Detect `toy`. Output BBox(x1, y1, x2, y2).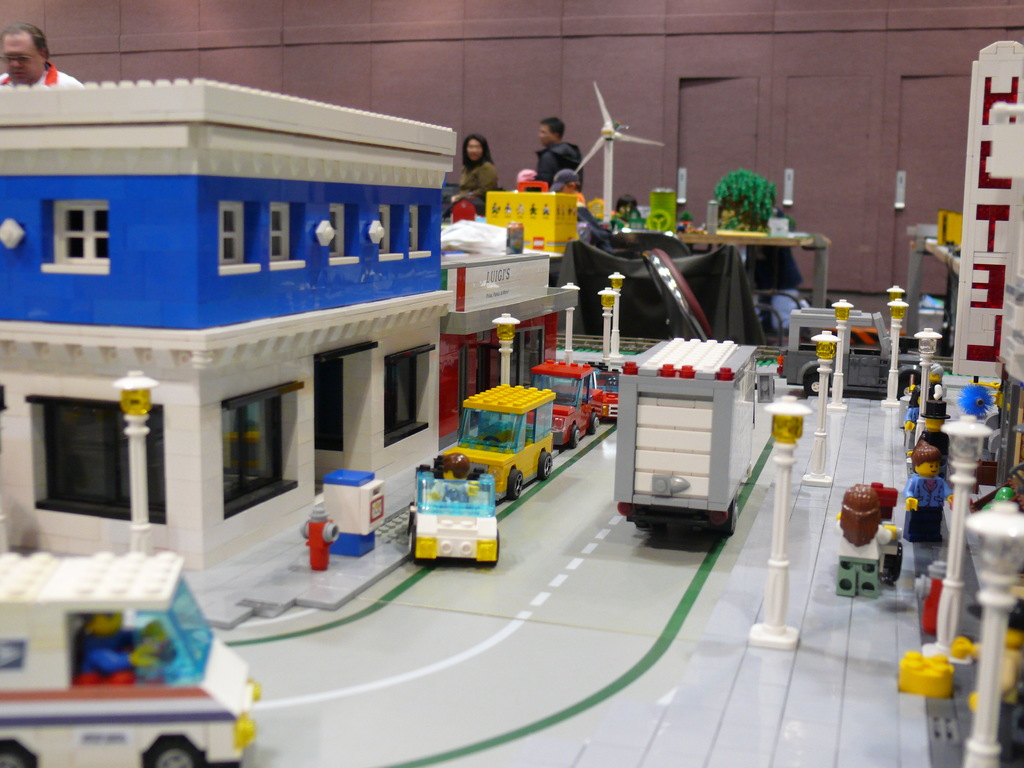
BBox(522, 346, 597, 451).
